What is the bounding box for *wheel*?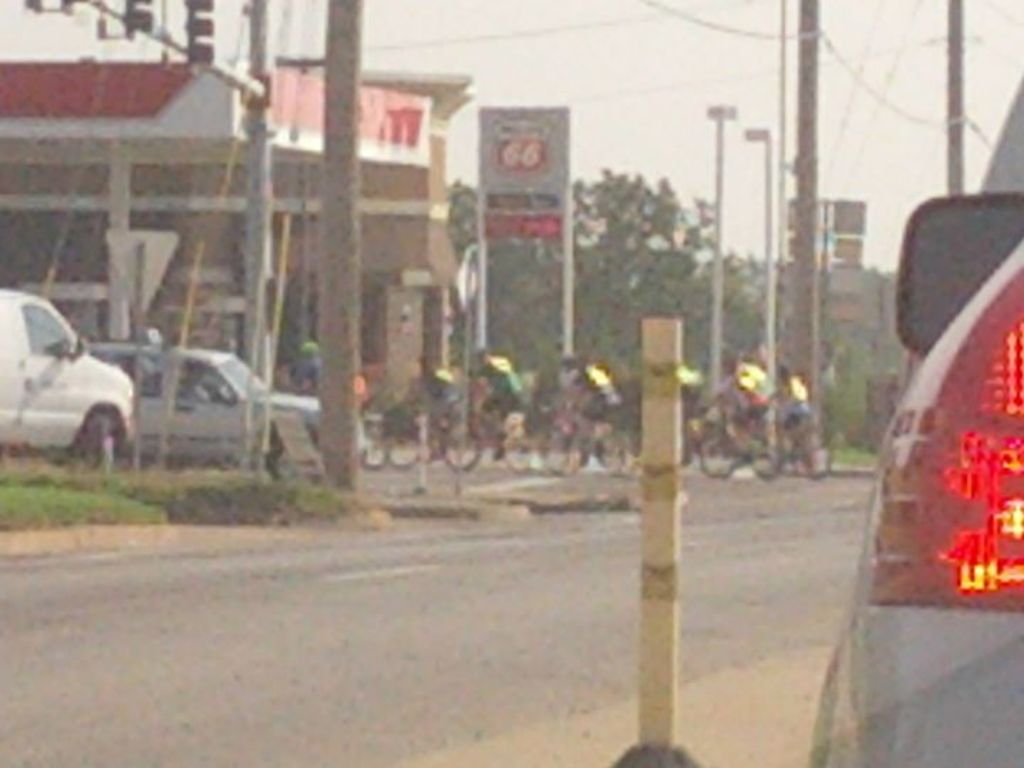
bbox=[795, 422, 829, 478].
